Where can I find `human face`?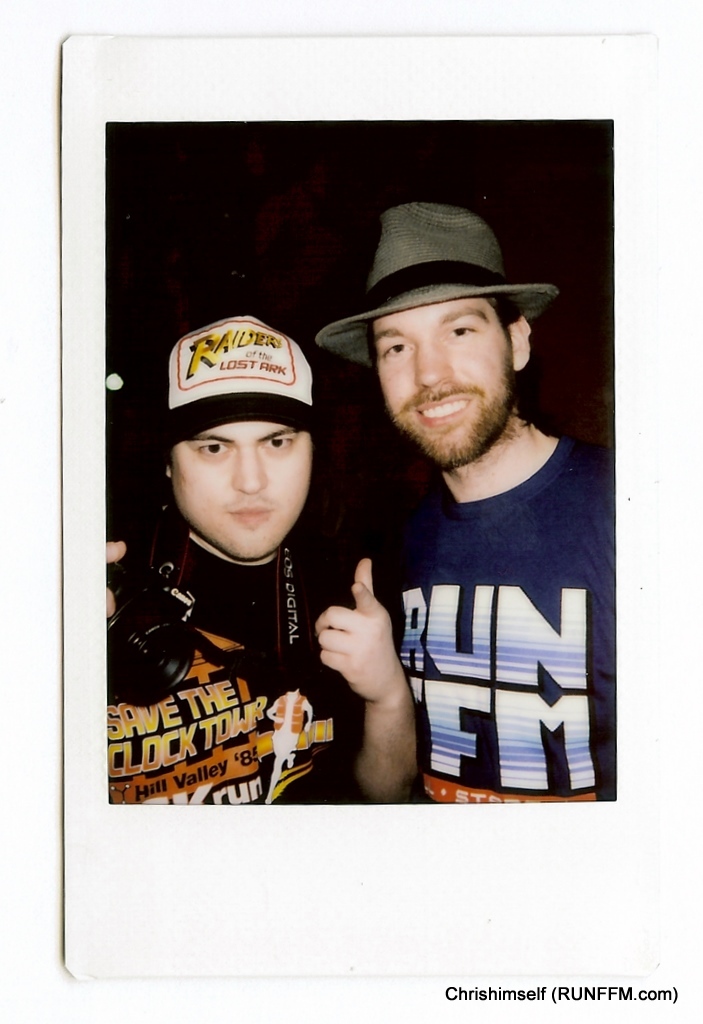
You can find it at {"left": 172, "top": 427, "right": 312, "bottom": 555}.
